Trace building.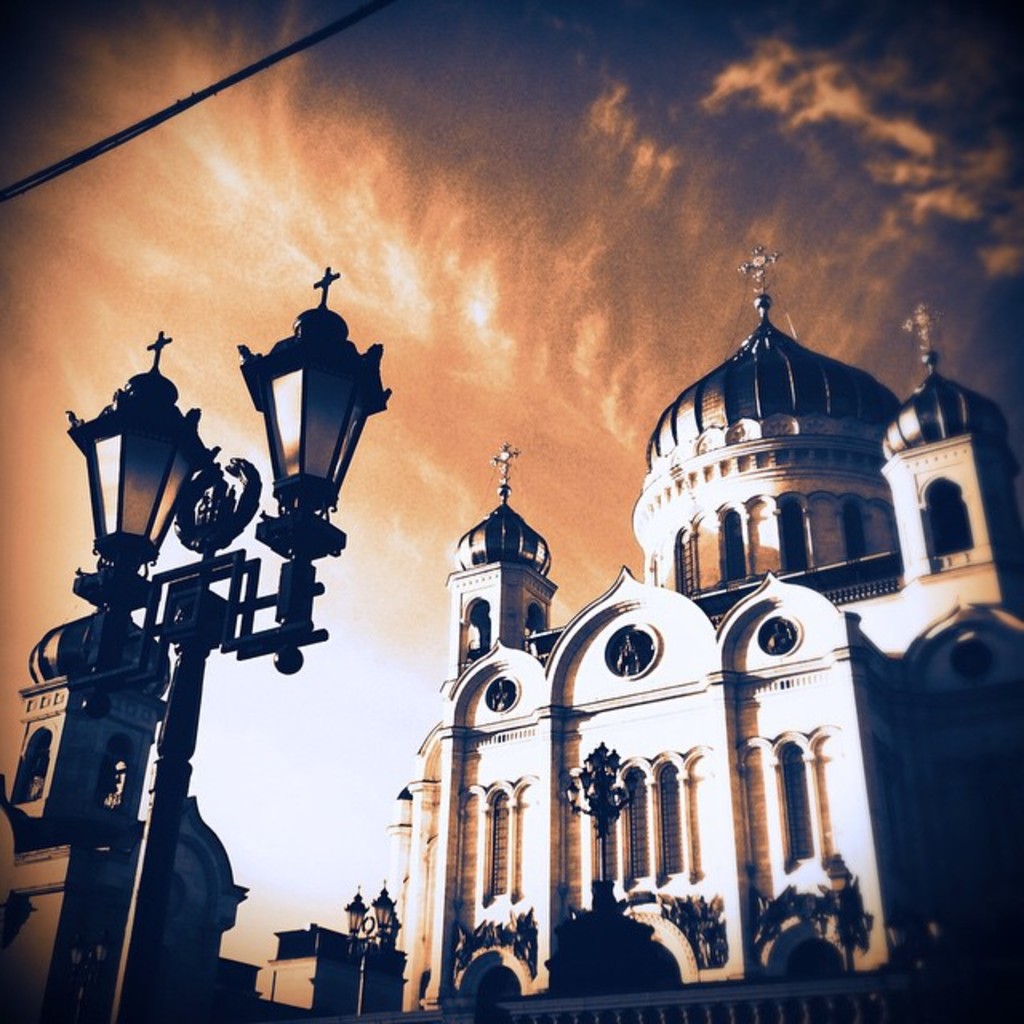
Traced to <box>254,883,403,1022</box>.
